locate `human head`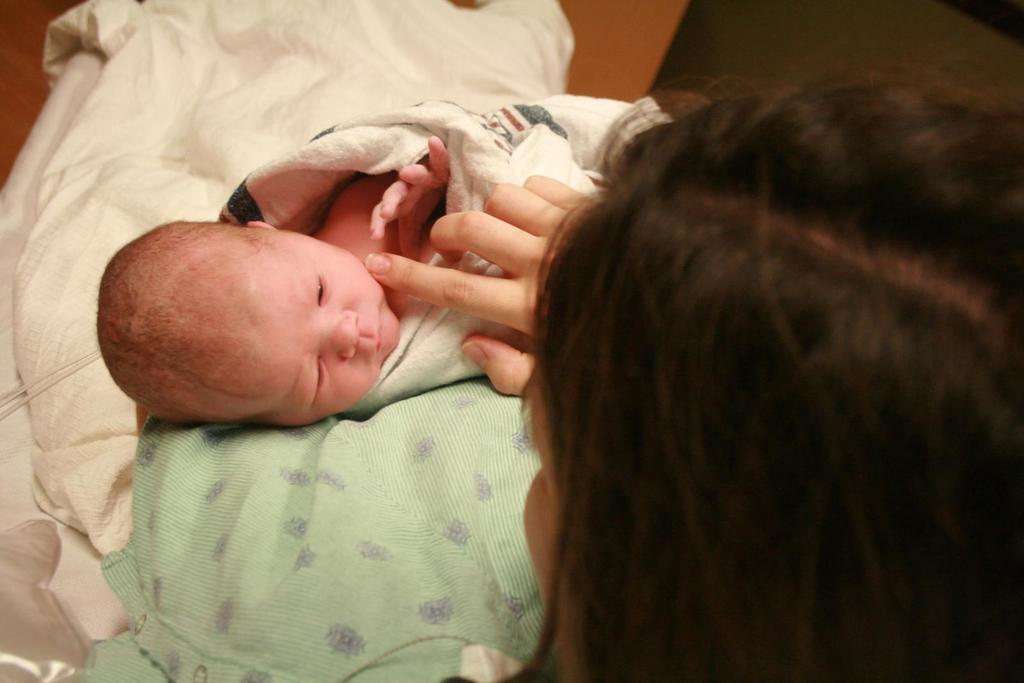
[left=102, top=223, right=396, bottom=428]
